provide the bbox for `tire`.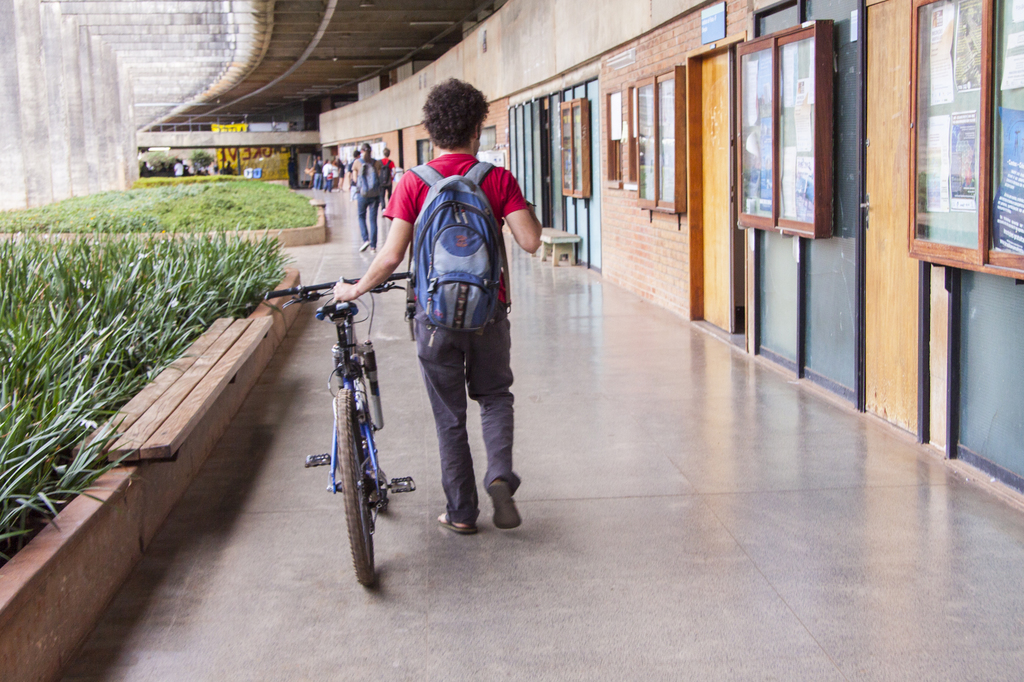
select_region(336, 386, 380, 593).
